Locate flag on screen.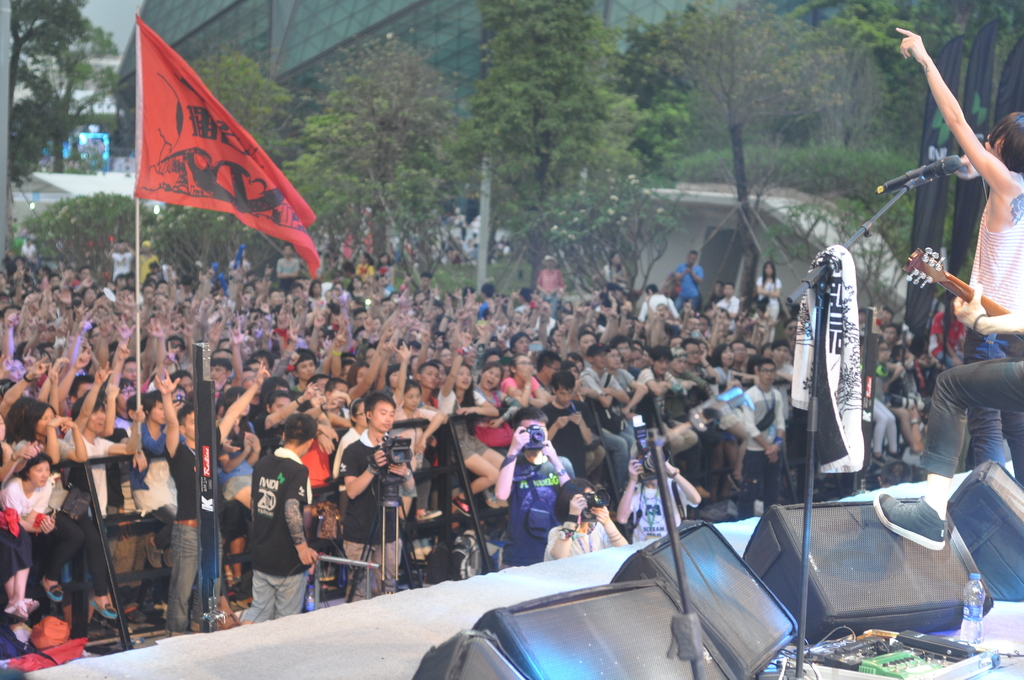
On screen at [336,216,355,266].
